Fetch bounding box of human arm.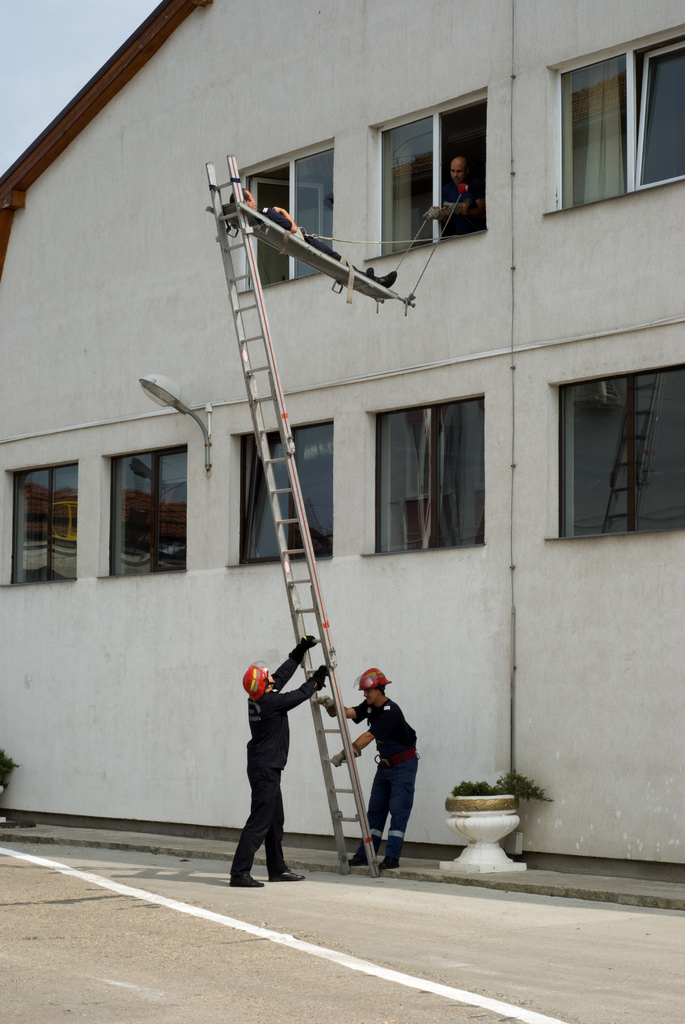
Bbox: (left=279, top=665, right=331, bottom=709).
